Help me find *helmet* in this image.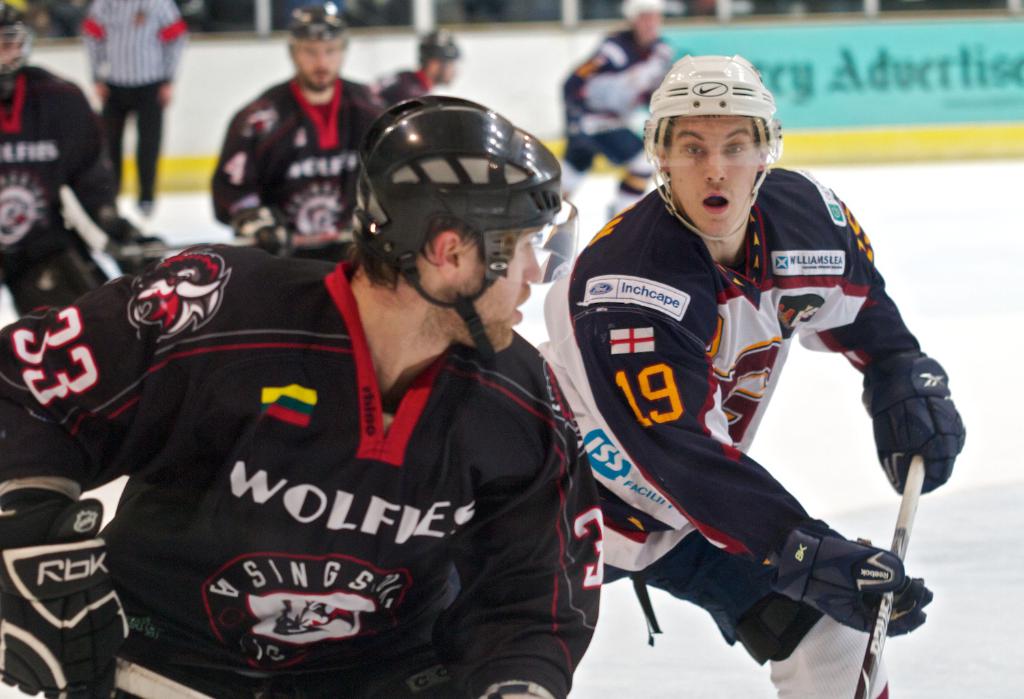
Found it: box=[641, 53, 782, 243].
